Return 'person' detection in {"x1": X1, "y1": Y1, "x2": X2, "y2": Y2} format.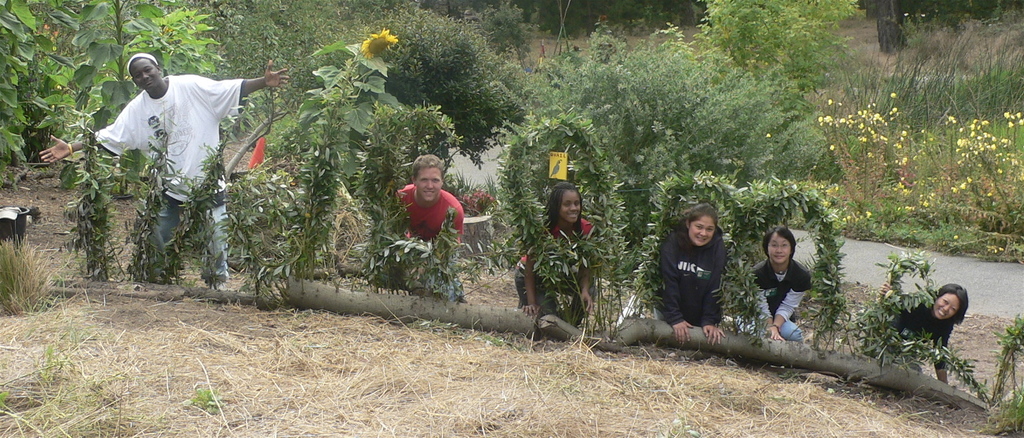
{"x1": 746, "y1": 225, "x2": 835, "y2": 353}.
